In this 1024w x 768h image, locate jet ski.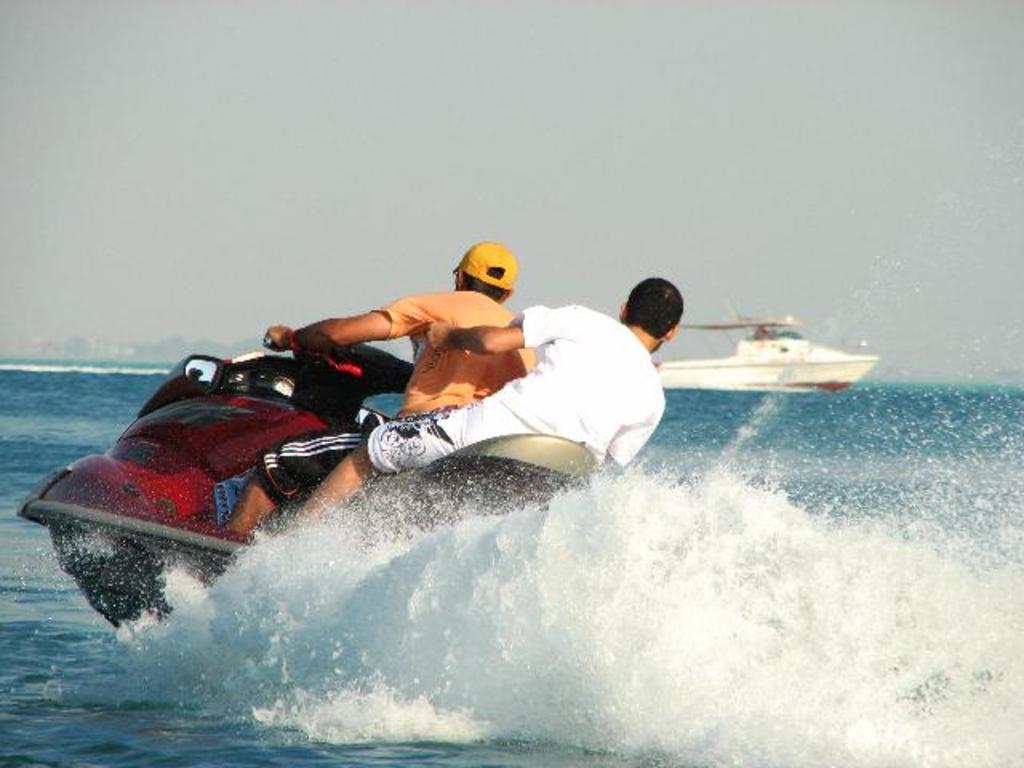
Bounding box: (x1=16, y1=328, x2=592, y2=634).
